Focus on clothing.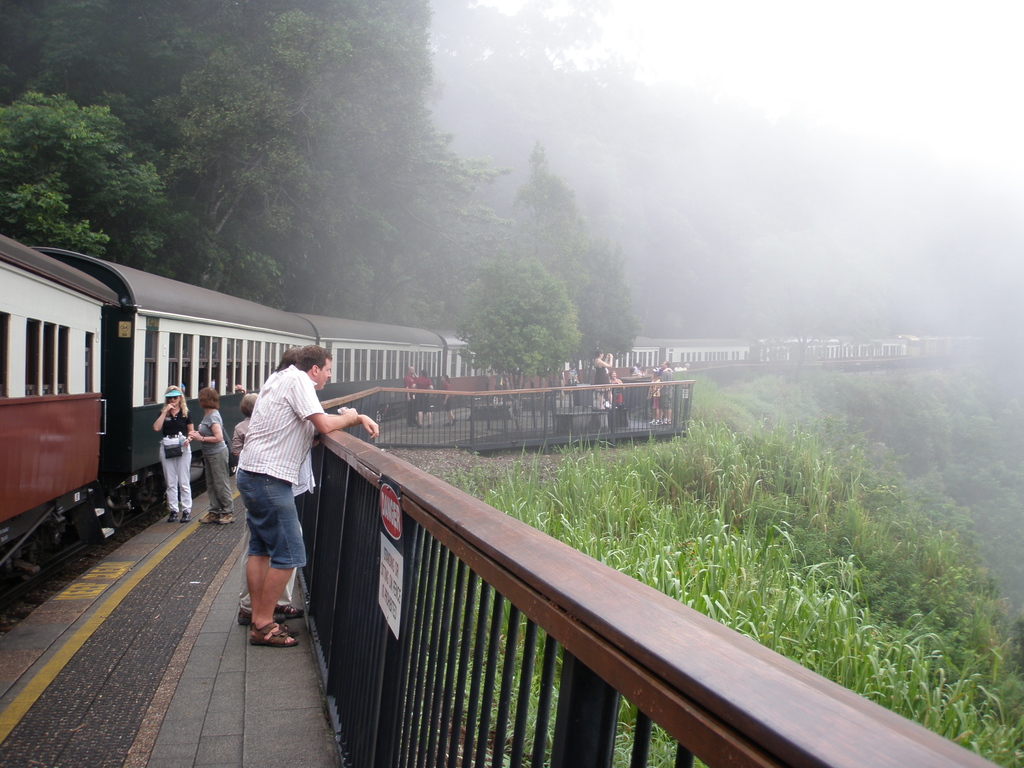
Focused at bbox(194, 410, 232, 508).
